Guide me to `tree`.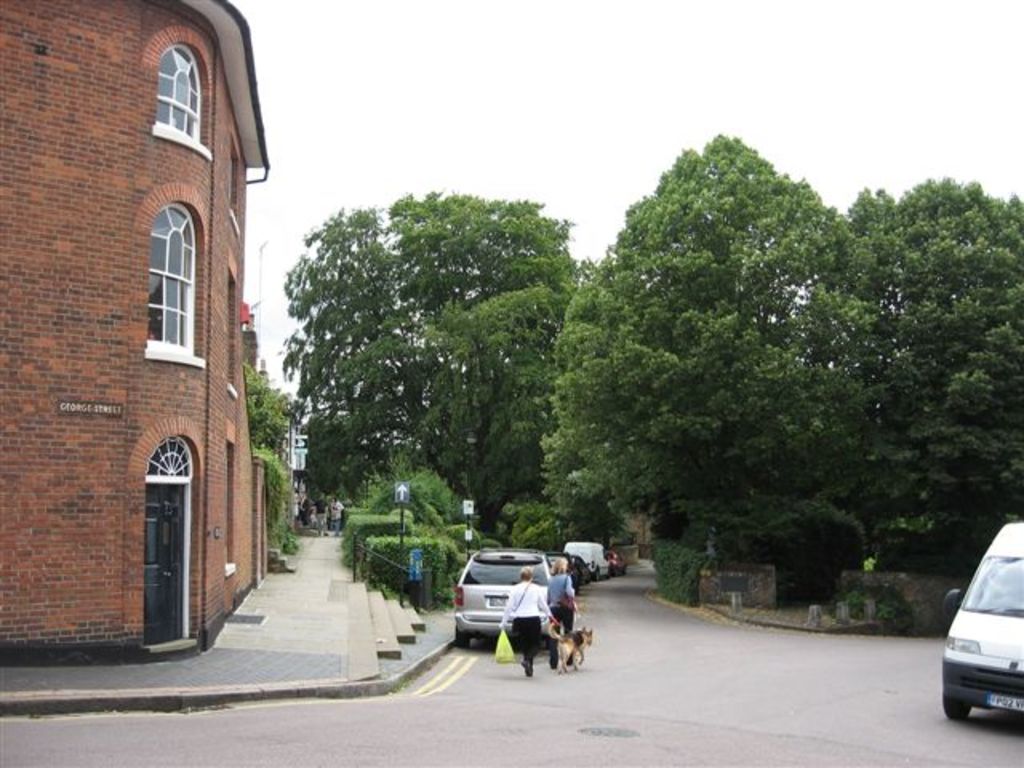
Guidance: x1=541 y1=122 x2=867 y2=608.
